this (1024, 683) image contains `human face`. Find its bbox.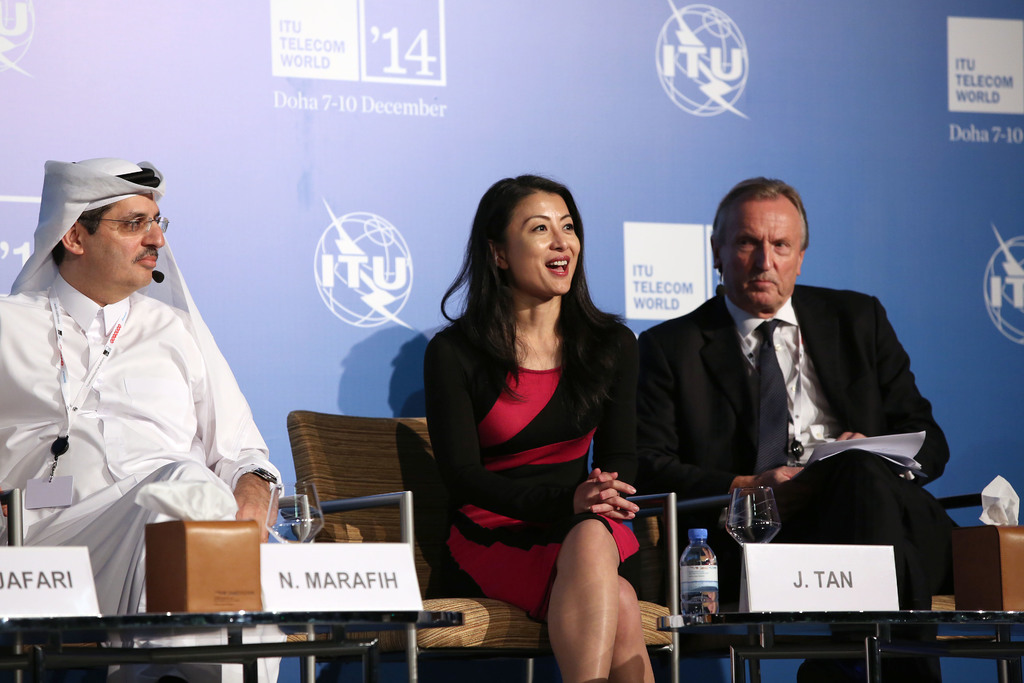
pyautogui.locateOnScreen(84, 195, 167, 288).
